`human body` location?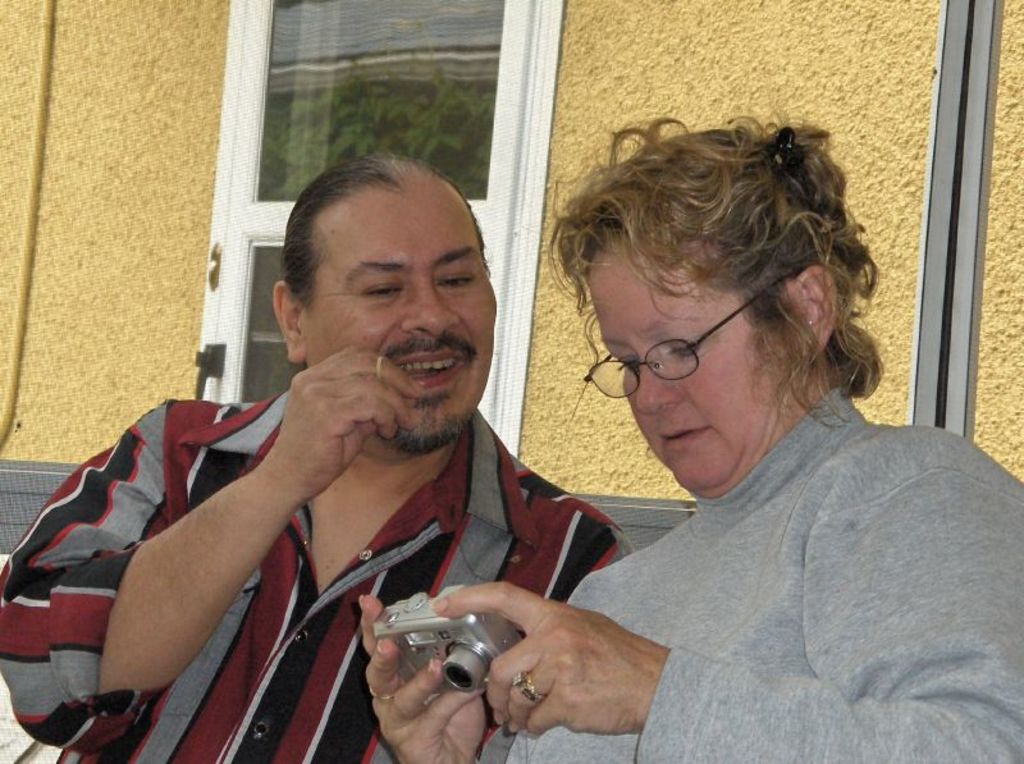
1/151/631/758
